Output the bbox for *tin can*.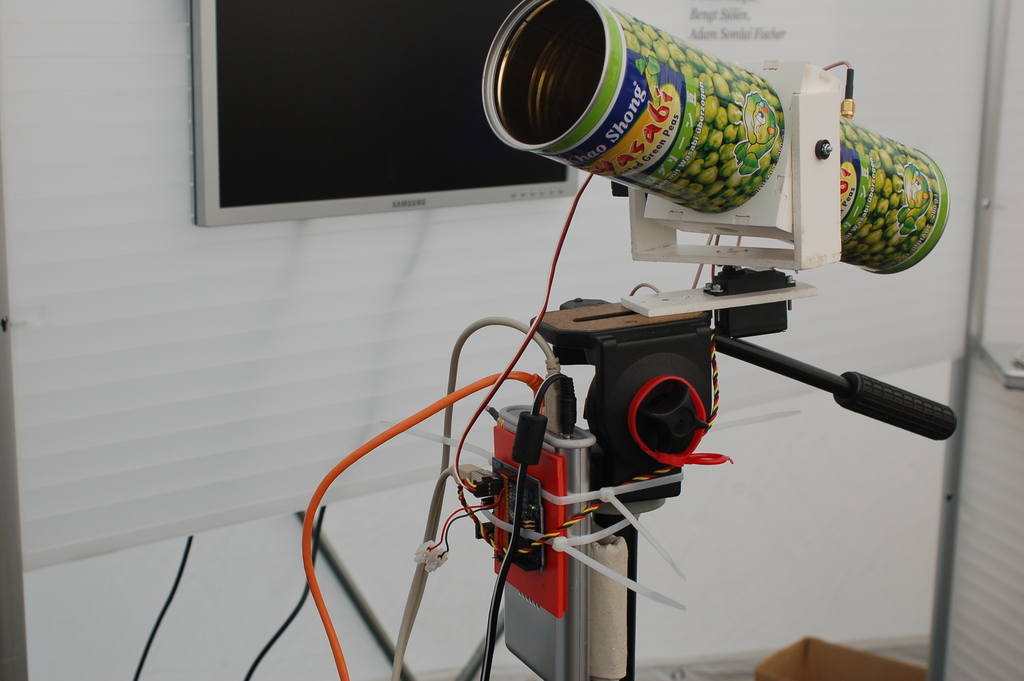
box=[481, 0, 785, 214].
